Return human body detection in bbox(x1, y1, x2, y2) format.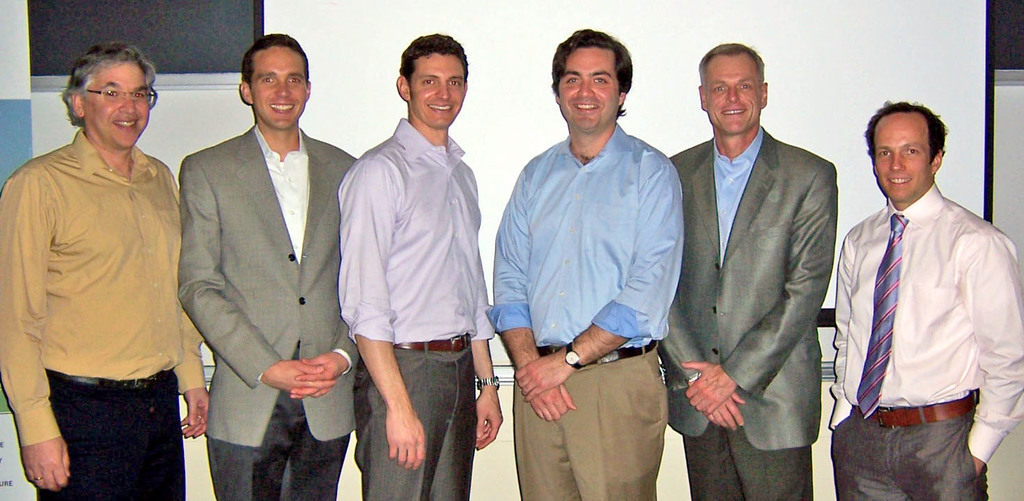
bbox(17, 48, 200, 500).
